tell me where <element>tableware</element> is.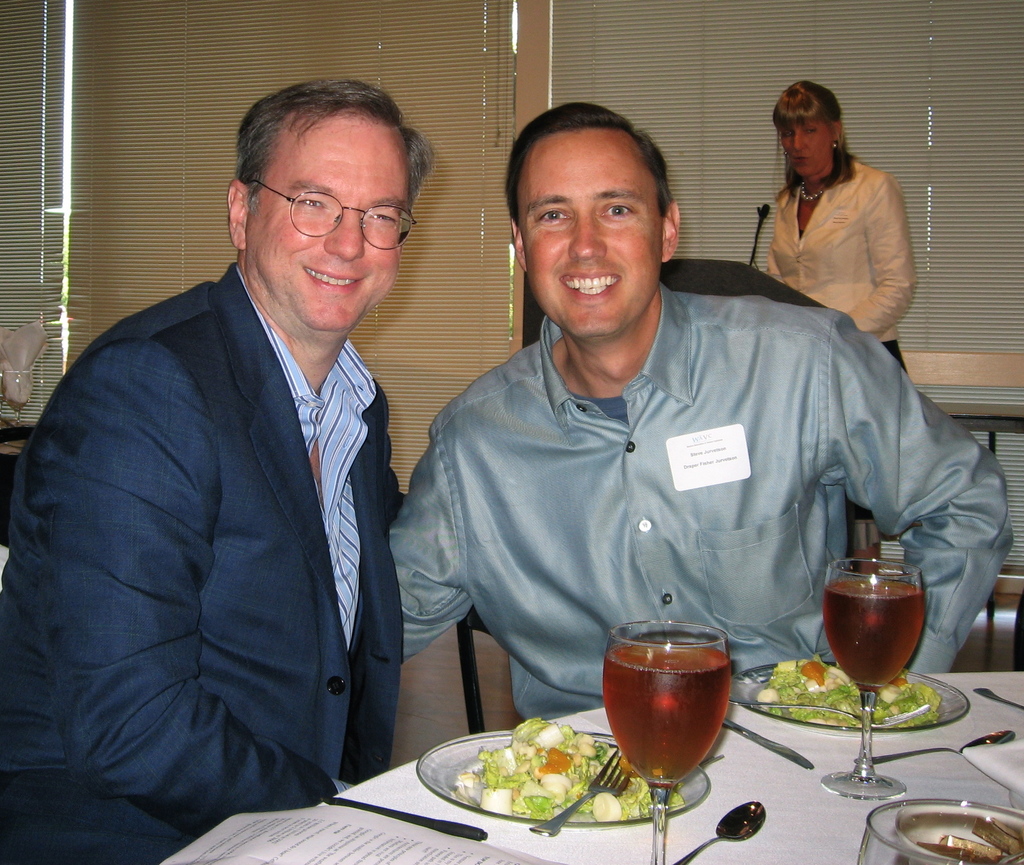
<element>tableware</element> is at <region>822, 554, 931, 795</region>.
